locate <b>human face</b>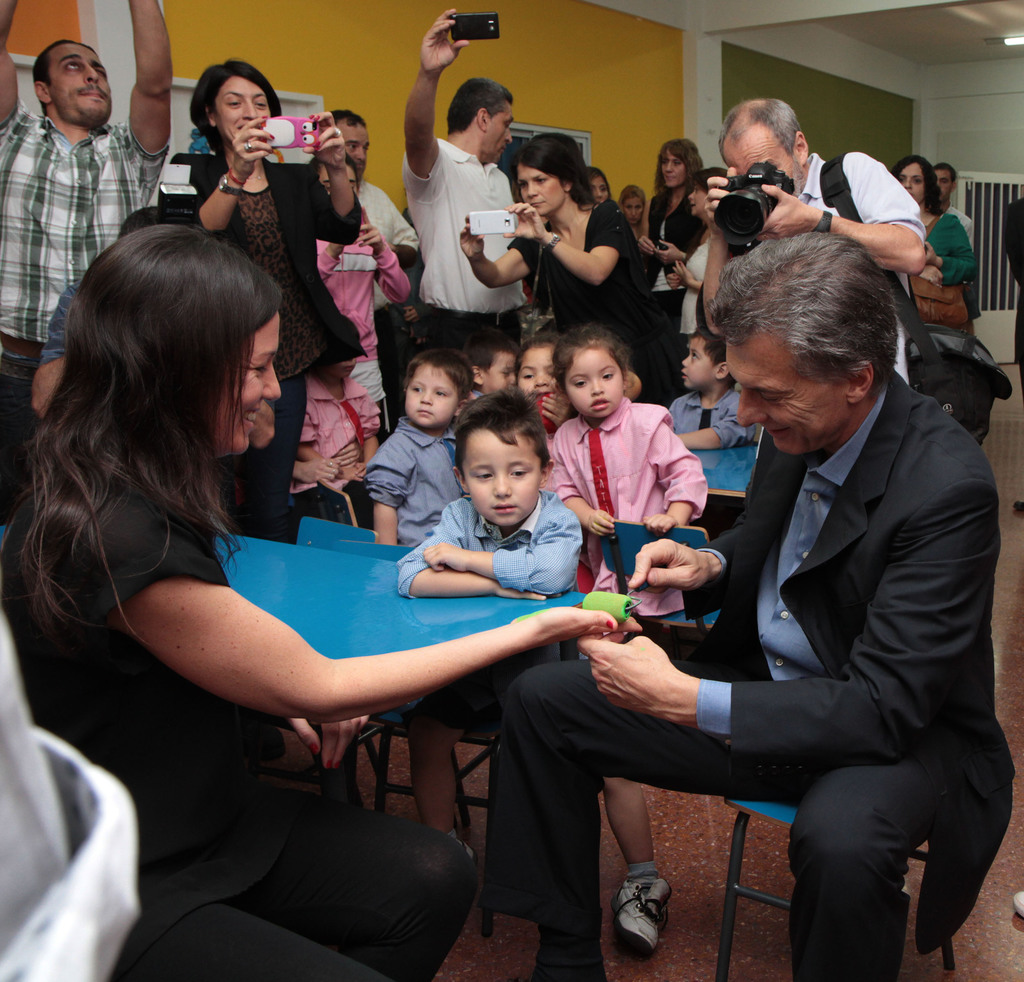
(x1=517, y1=170, x2=564, y2=213)
